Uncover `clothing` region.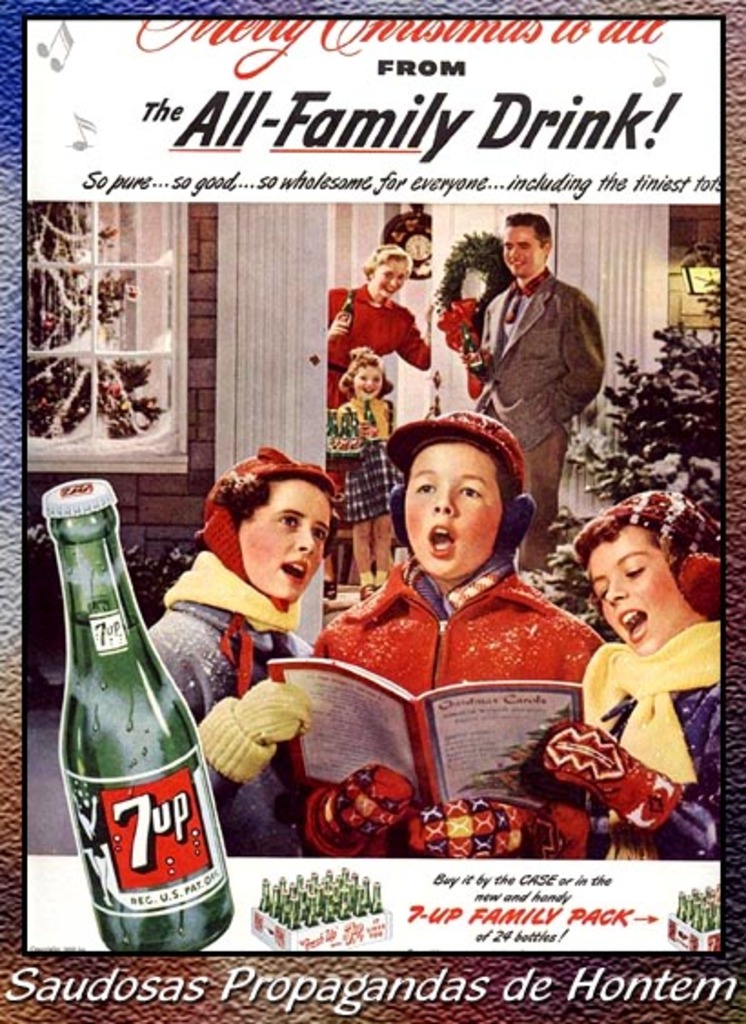
Uncovered: region(333, 387, 413, 538).
